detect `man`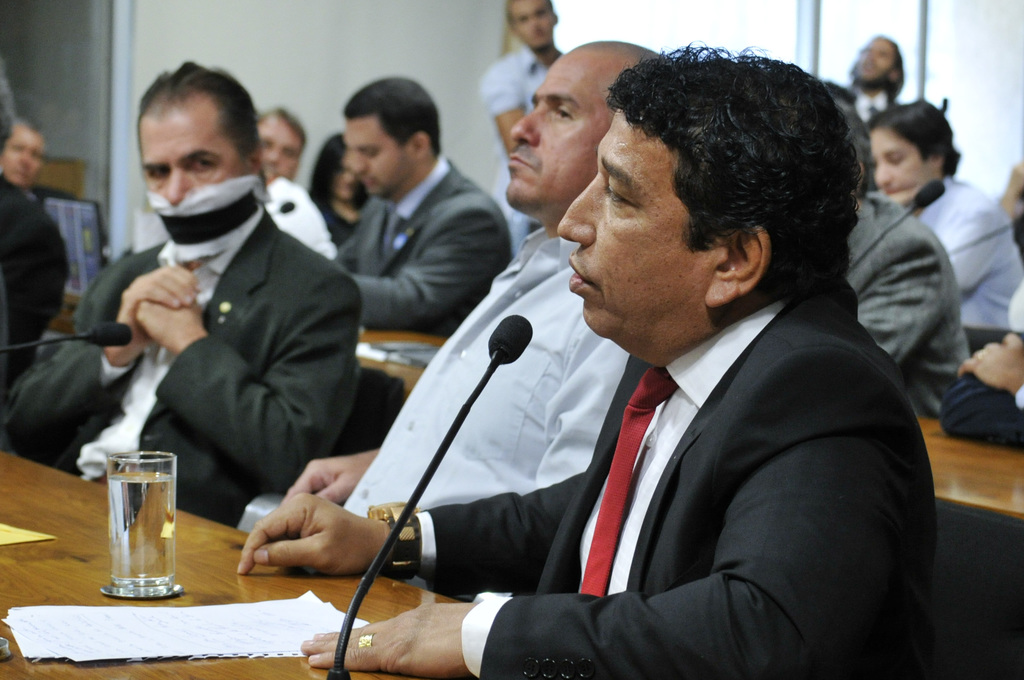
l=0, t=113, r=52, b=212
